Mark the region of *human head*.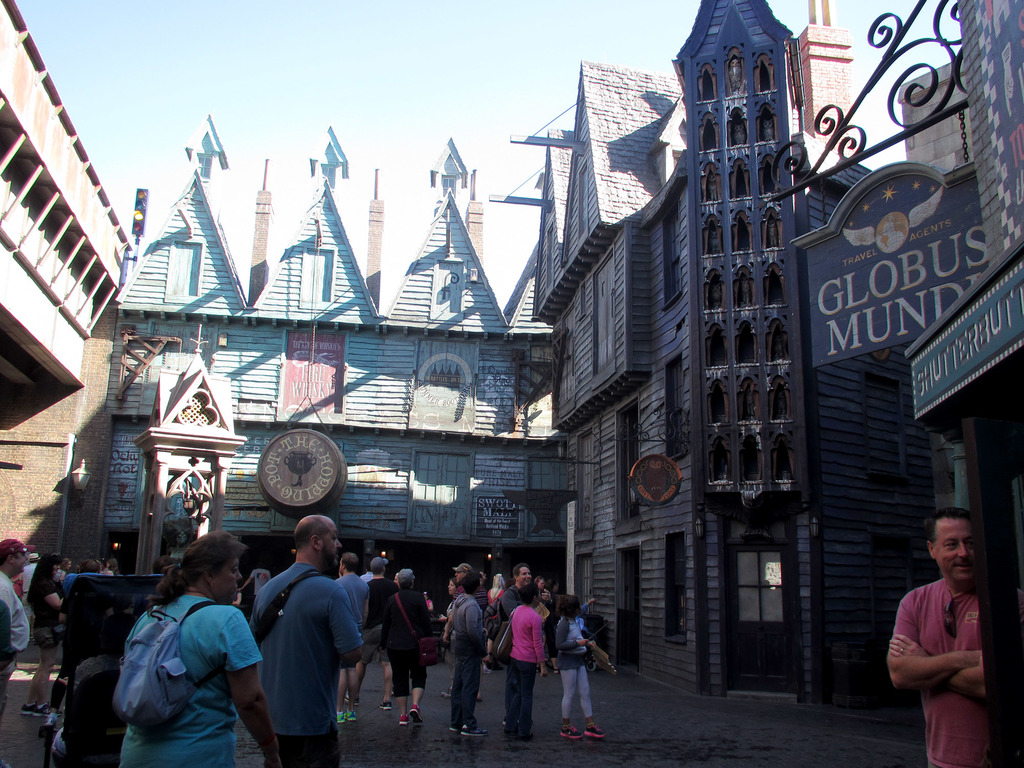
Region: bbox=[61, 555, 70, 570].
